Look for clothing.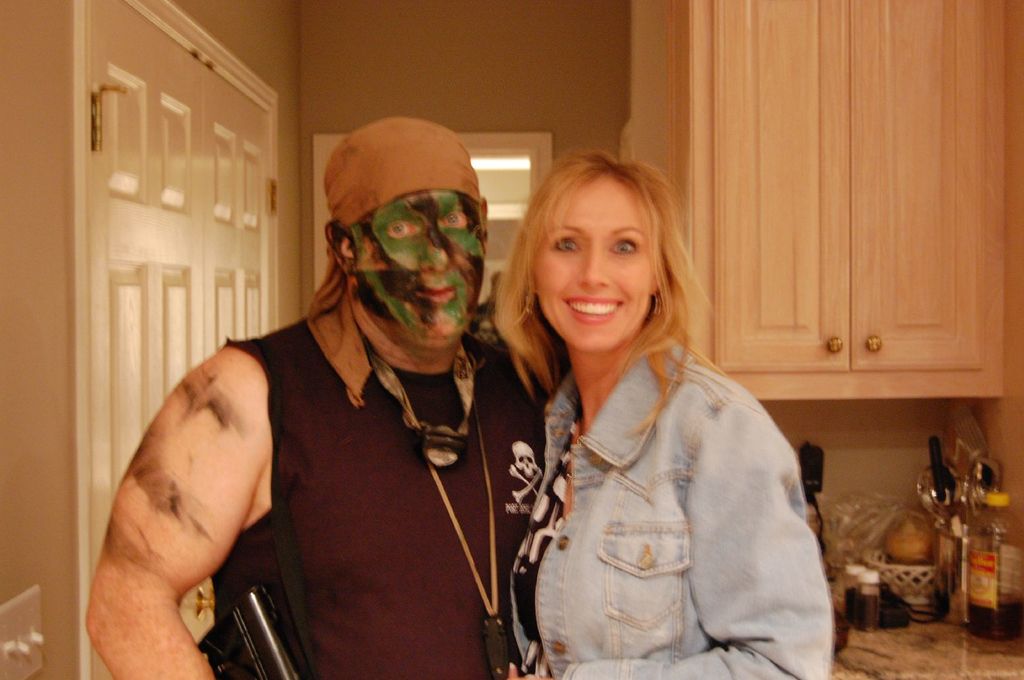
Found: <box>497,257,834,676</box>.
